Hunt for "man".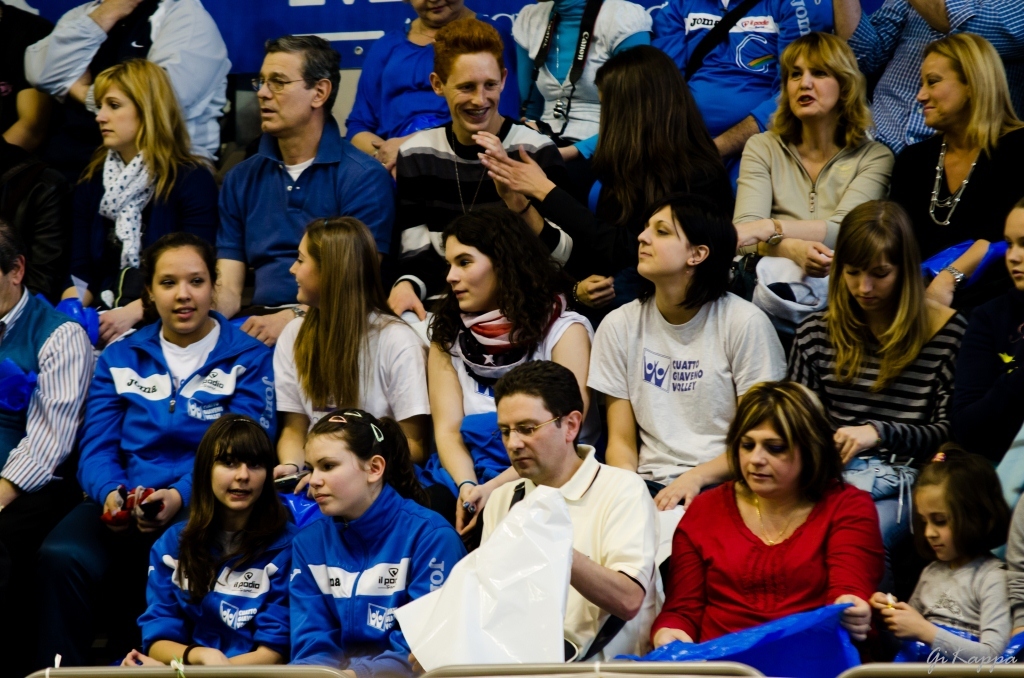
Hunted down at box=[0, 220, 98, 672].
